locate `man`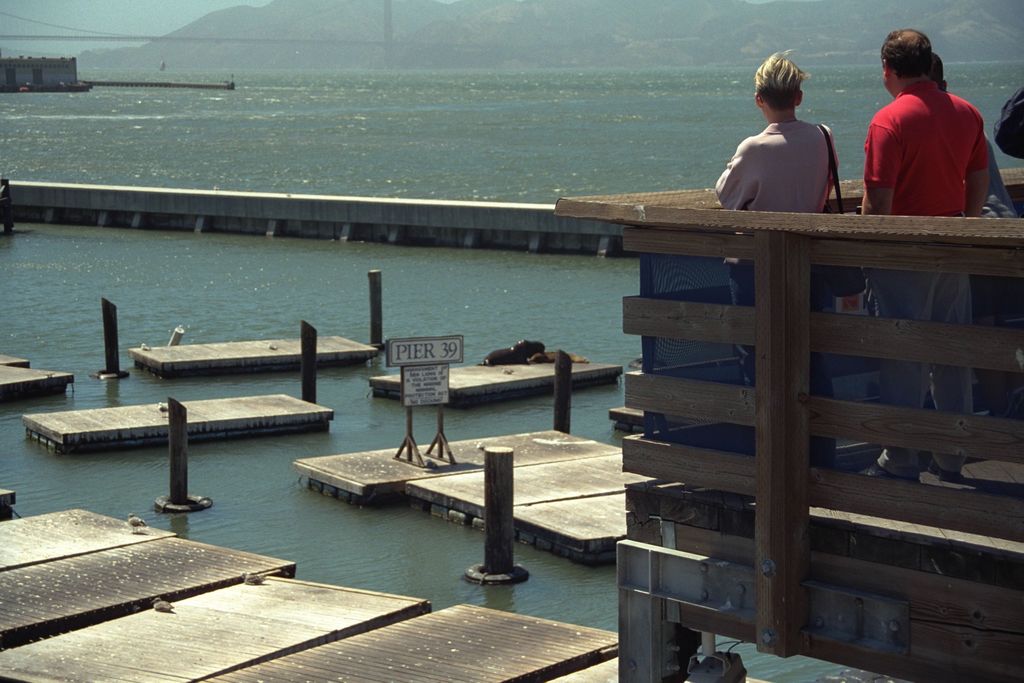
[left=709, top=45, right=843, bottom=475]
